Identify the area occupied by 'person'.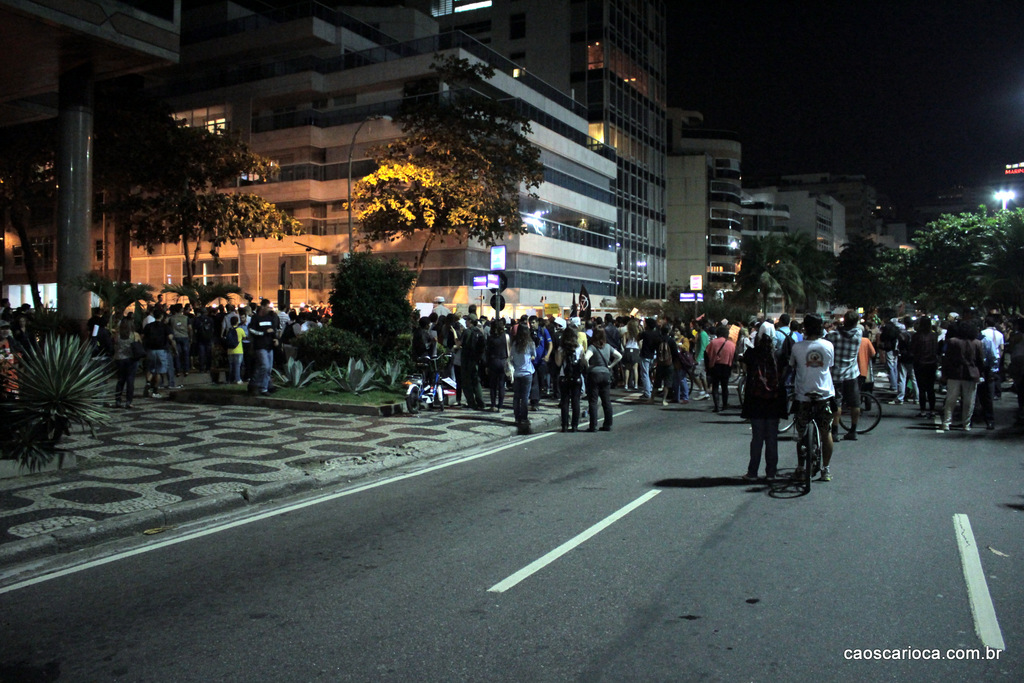
Area: bbox=(102, 318, 148, 411).
